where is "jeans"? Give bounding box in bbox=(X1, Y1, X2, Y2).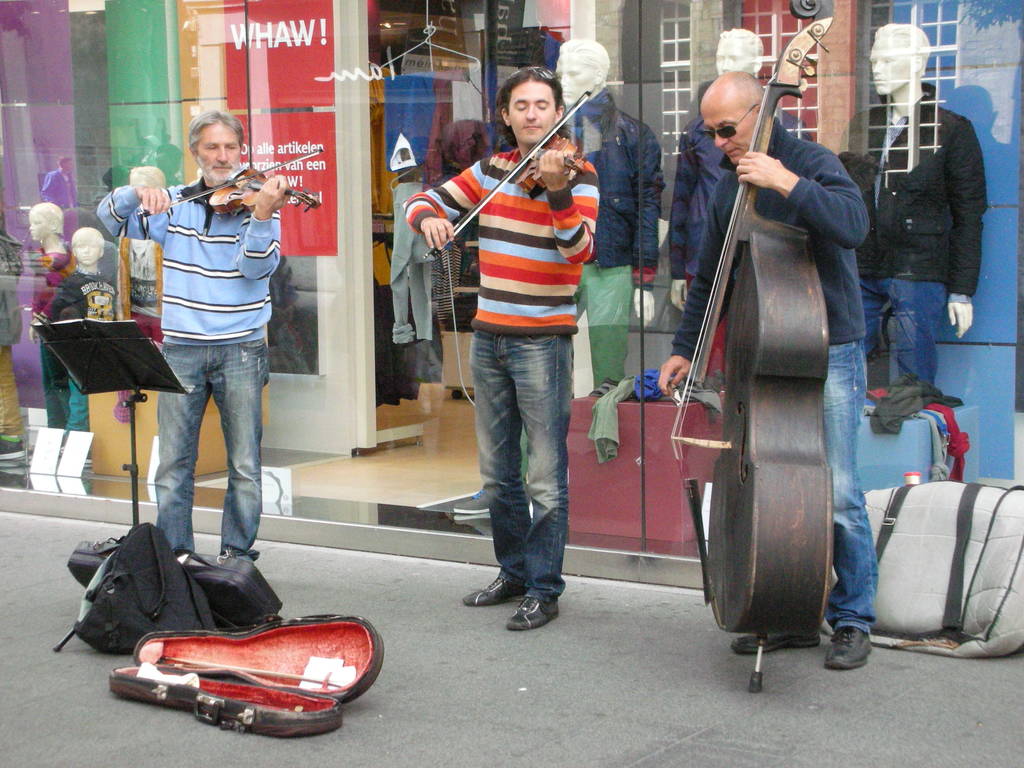
bbox=(159, 346, 271, 563).
